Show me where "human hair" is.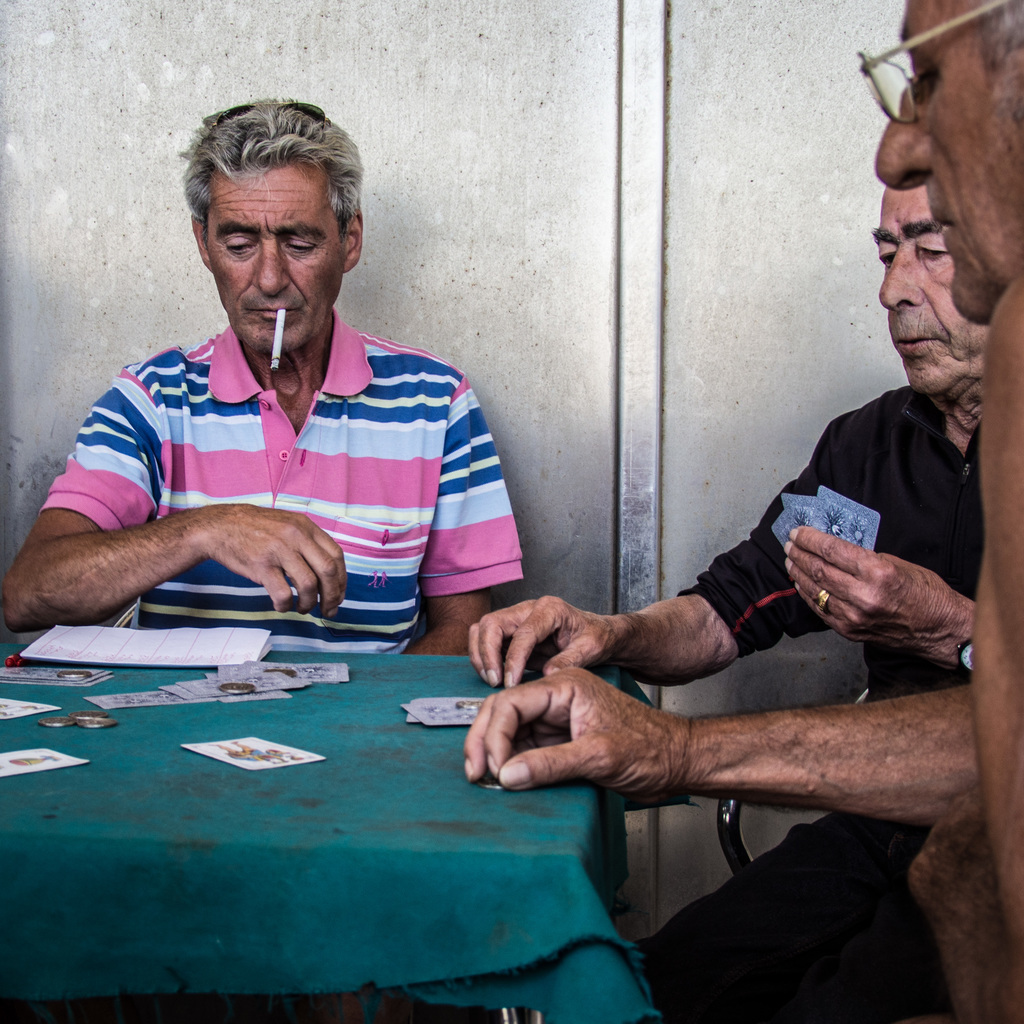
"human hair" is at bbox=(984, 0, 1023, 73).
